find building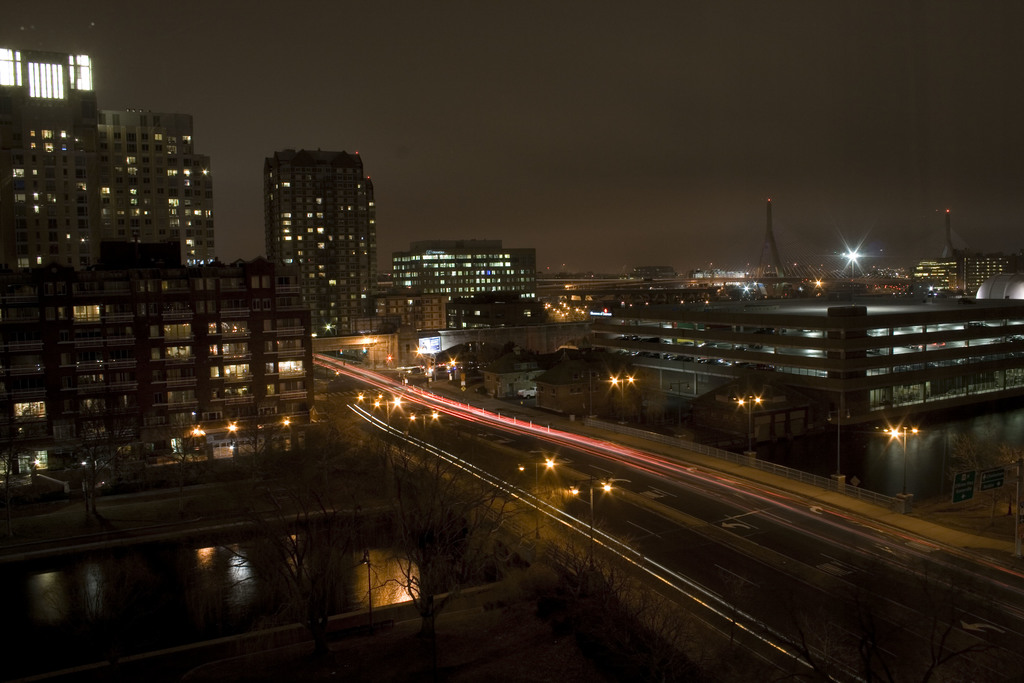
box(633, 274, 1023, 438)
